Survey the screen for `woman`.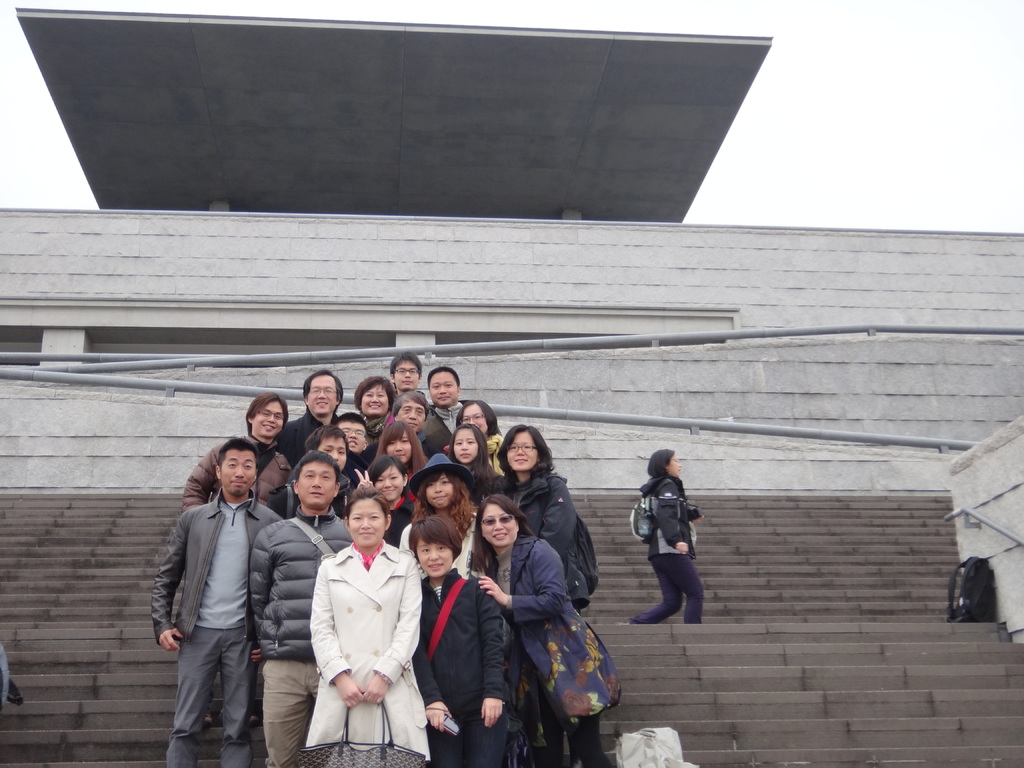
Survey found: [x1=374, y1=414, x2=427, y2=479].
